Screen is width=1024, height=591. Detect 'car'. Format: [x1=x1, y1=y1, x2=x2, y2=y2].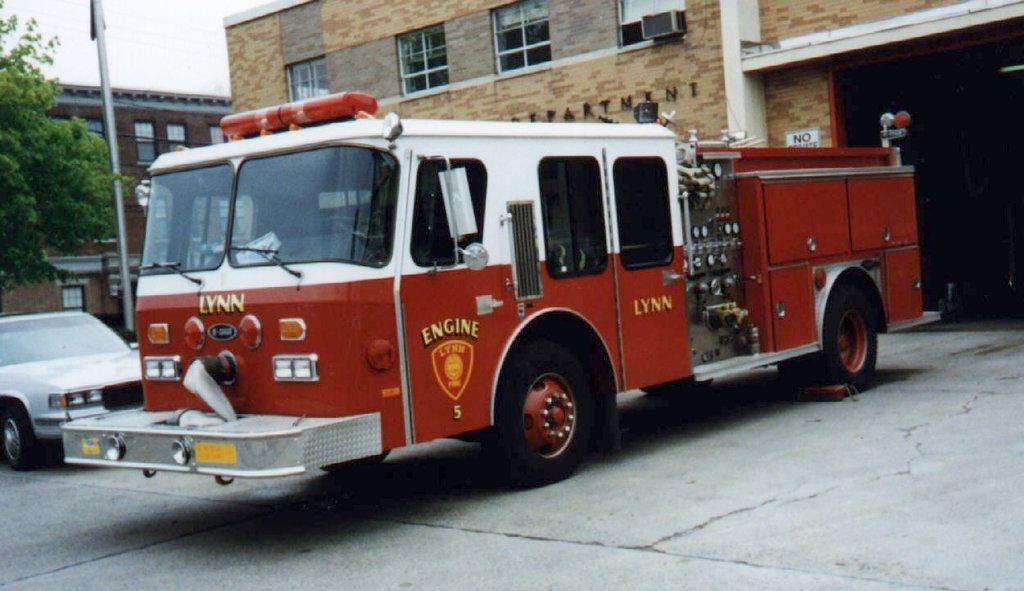
[x1=0, y1=302, x2=143, y2=465].
